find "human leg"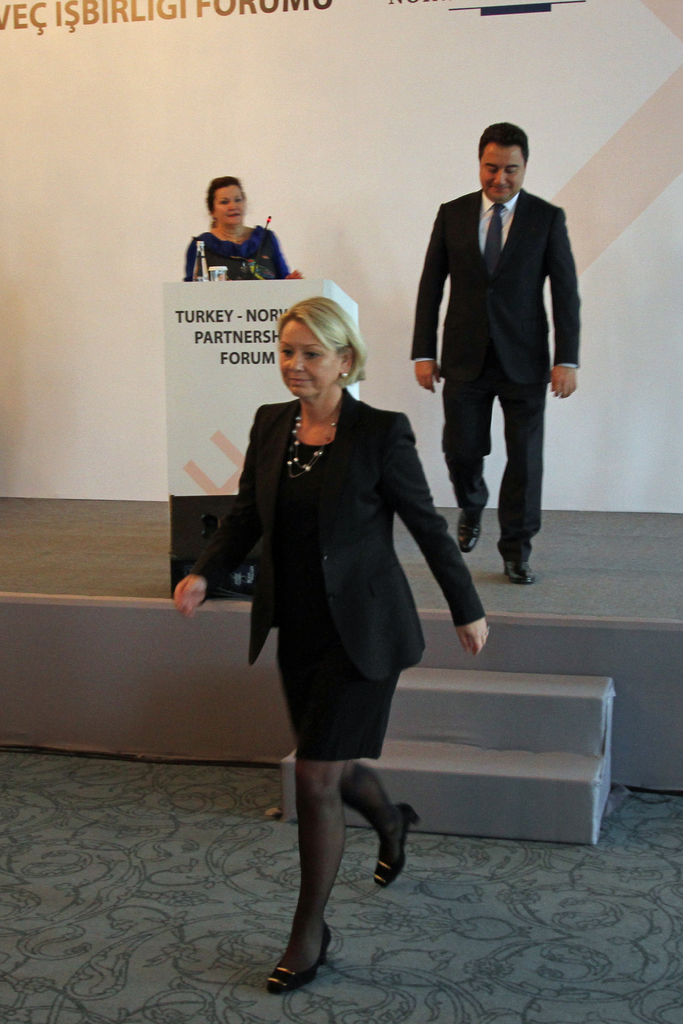
[x1=262, y1=749, x2=351, y2=977]
